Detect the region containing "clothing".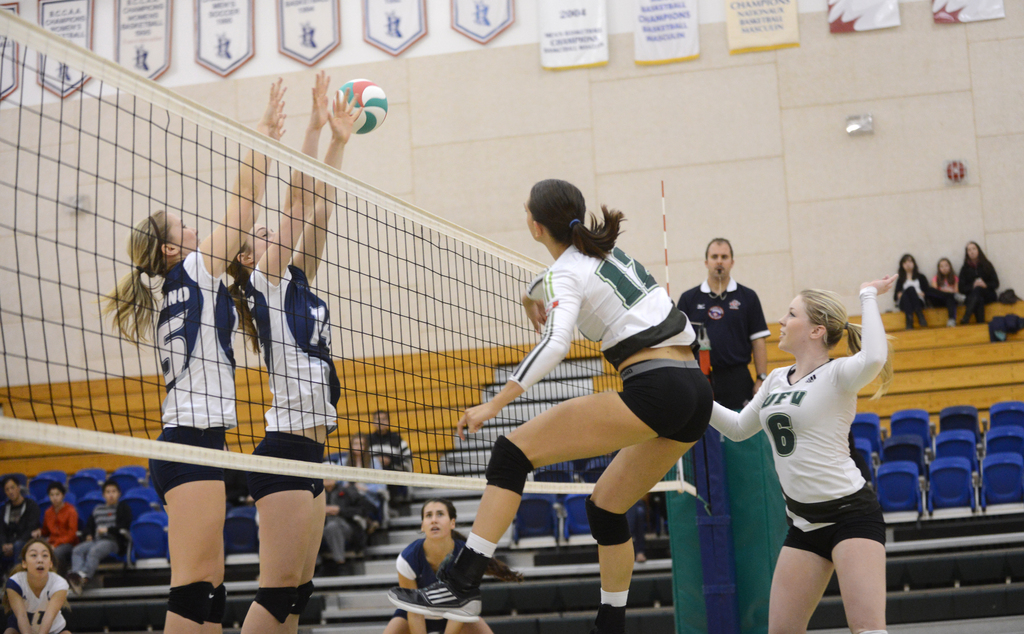
0/501/41/571.
